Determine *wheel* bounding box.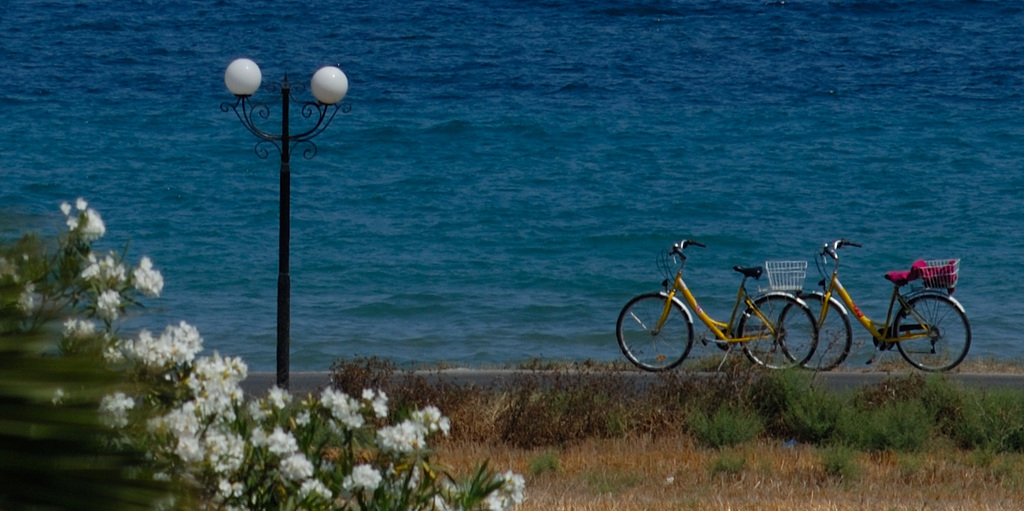
Determined: [736, 294, 824, 371].
